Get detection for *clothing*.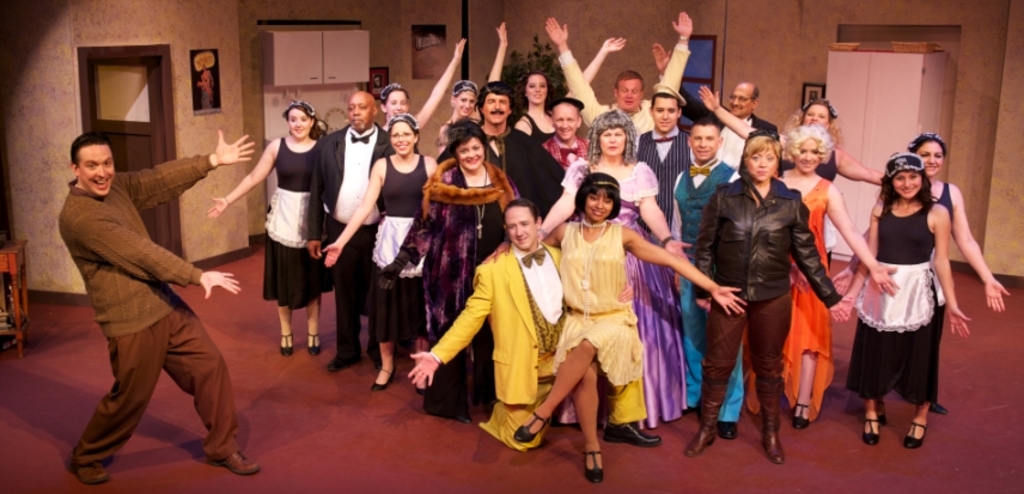
Detection: 700/163/829/431.
